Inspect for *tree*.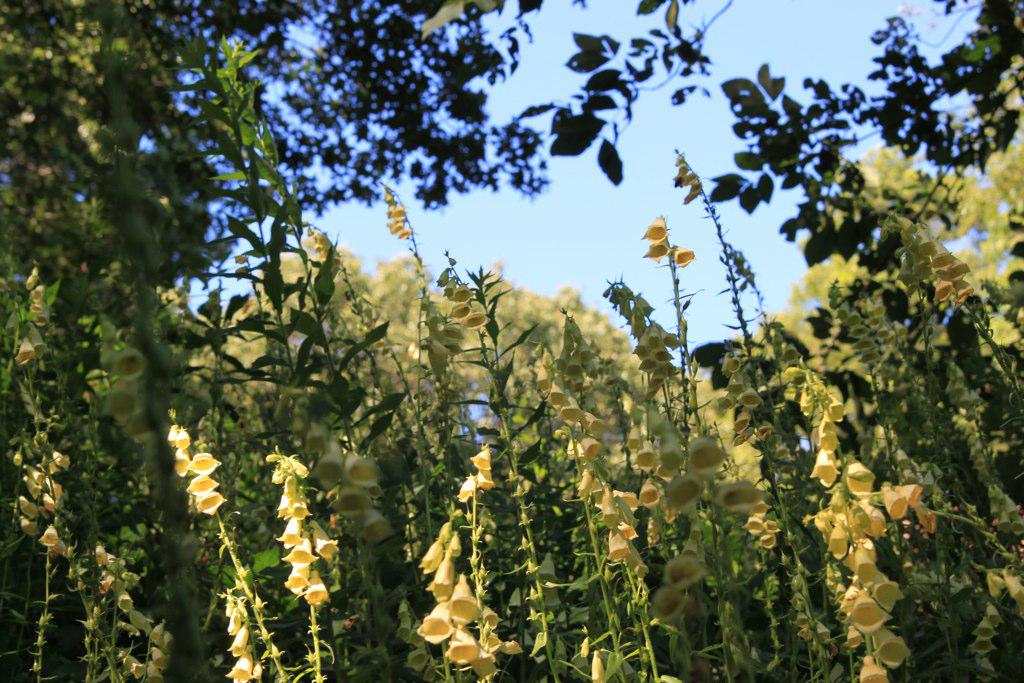
Inspection: crop(0, 0, 1023, 682).
